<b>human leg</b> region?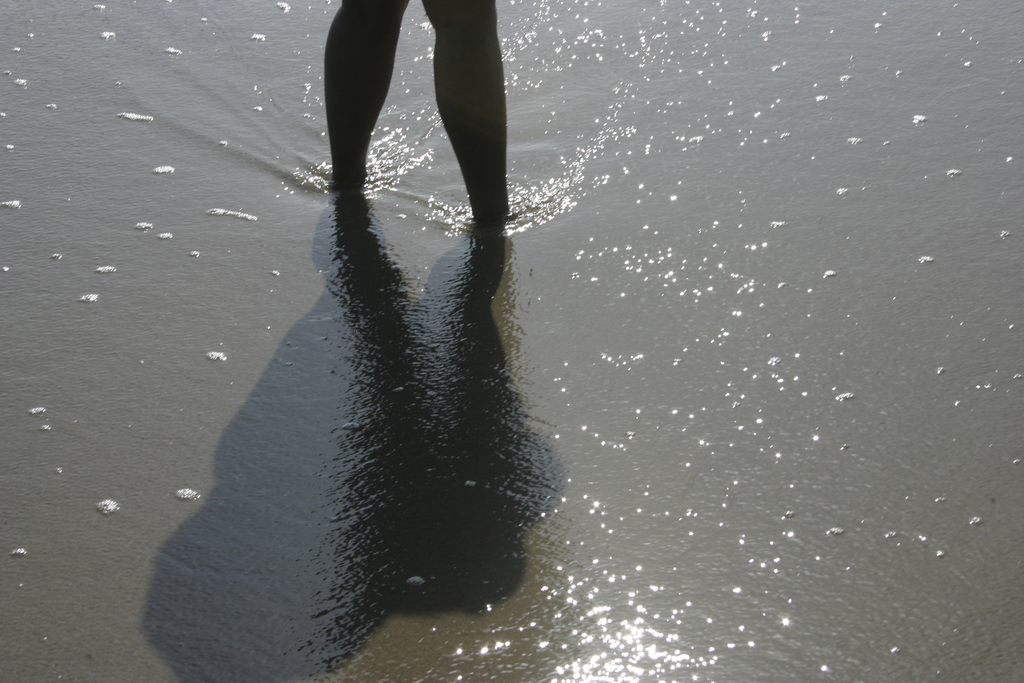
321/0/409/184
